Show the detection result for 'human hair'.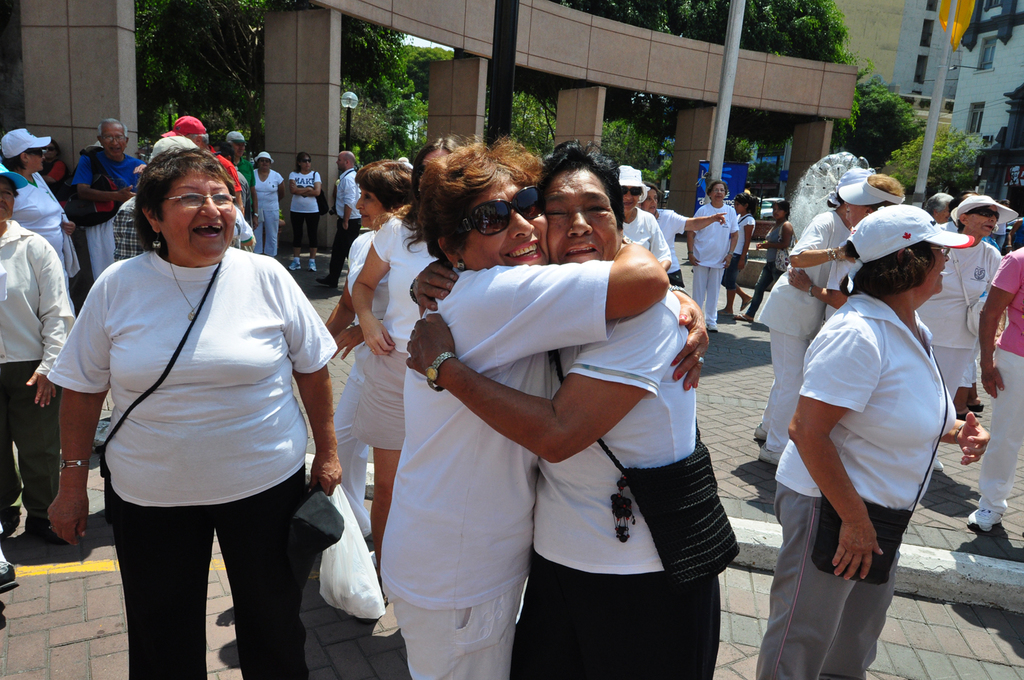
[868,171,905,212].
